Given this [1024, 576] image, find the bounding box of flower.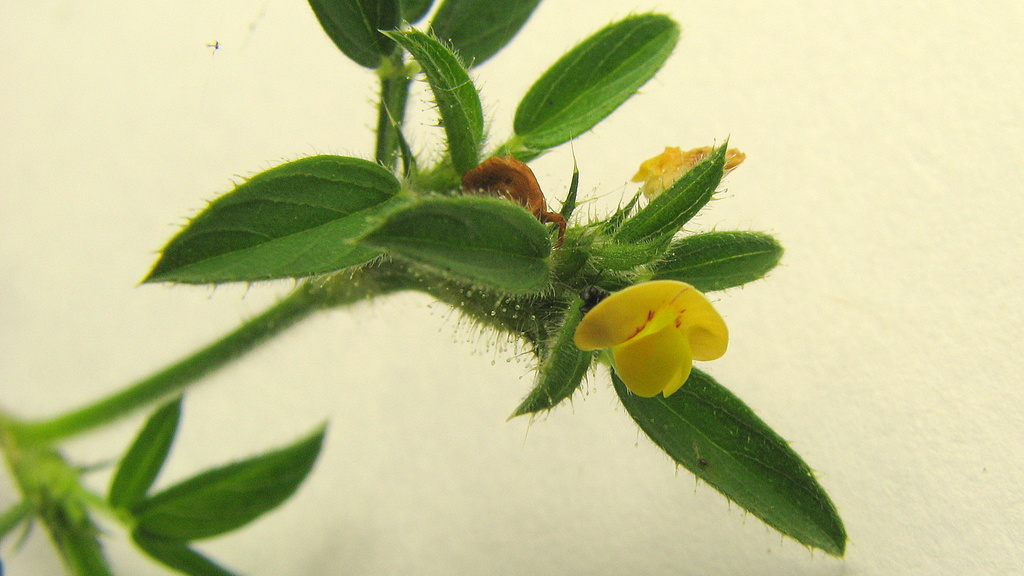
[left=630, top=144, right=746, bottom=209].
